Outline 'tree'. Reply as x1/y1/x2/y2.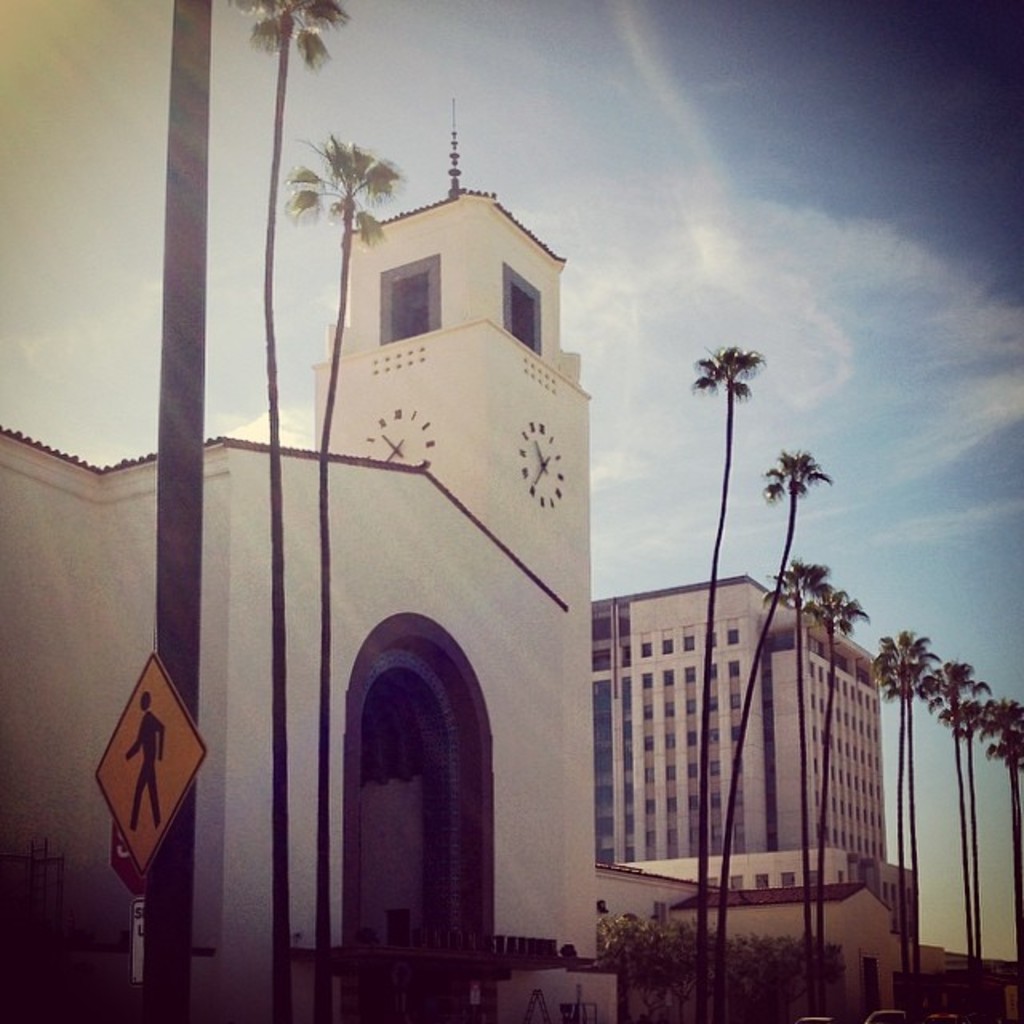
915/653/995/1022.
